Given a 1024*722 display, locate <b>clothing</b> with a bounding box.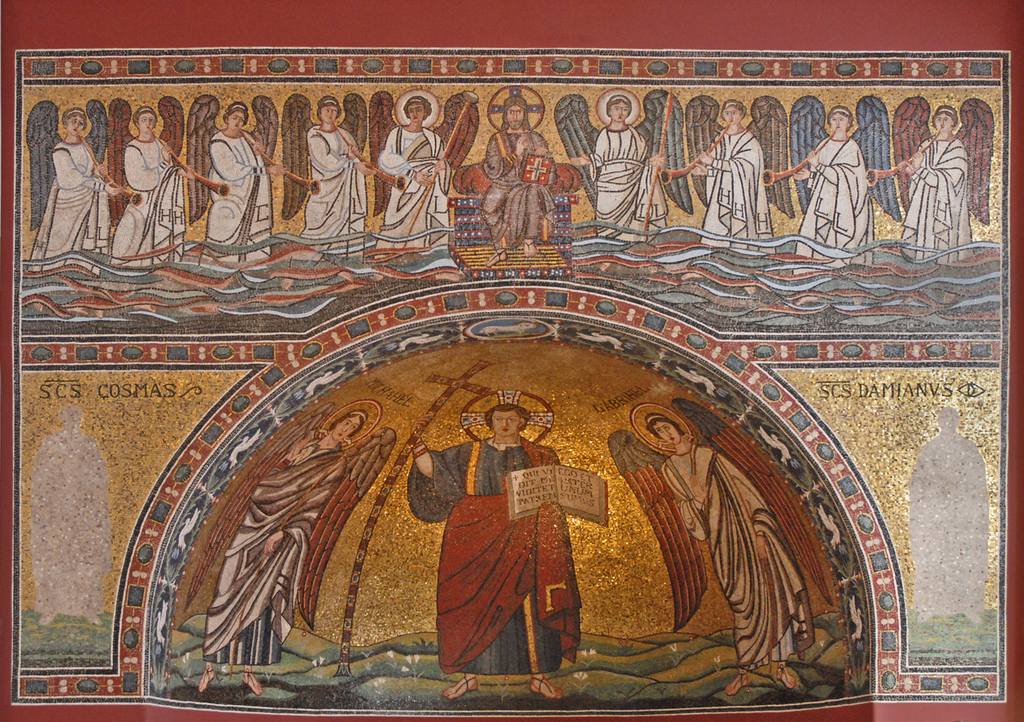
Located: (left=289, top=123, right=368, bottom=280).
